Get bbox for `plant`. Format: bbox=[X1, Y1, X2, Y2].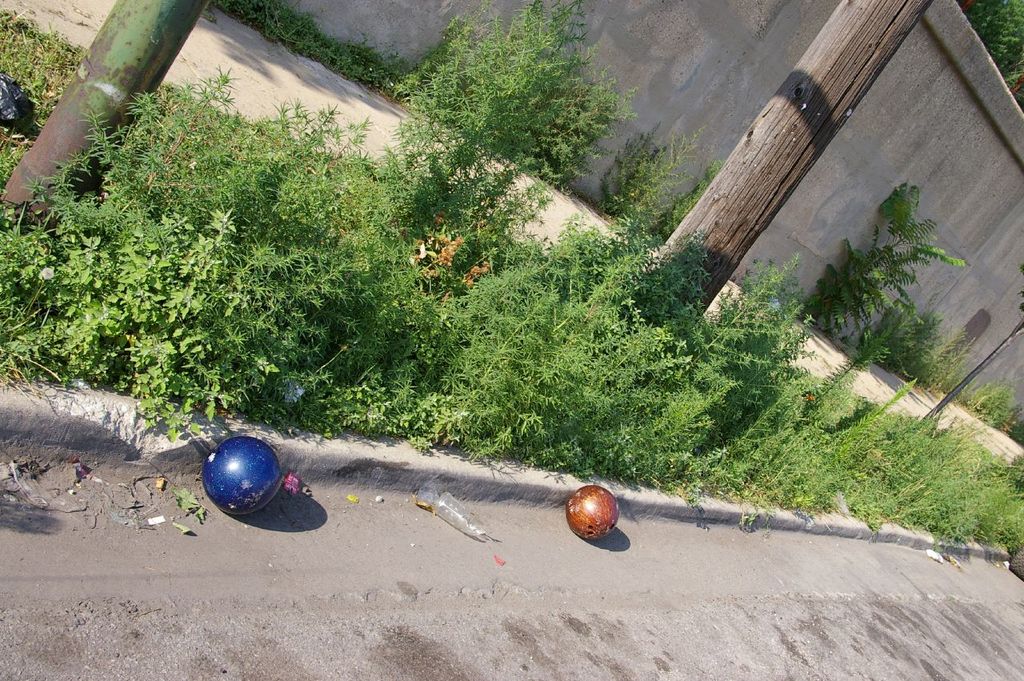
bbox=[802, 182, 970, 334].
